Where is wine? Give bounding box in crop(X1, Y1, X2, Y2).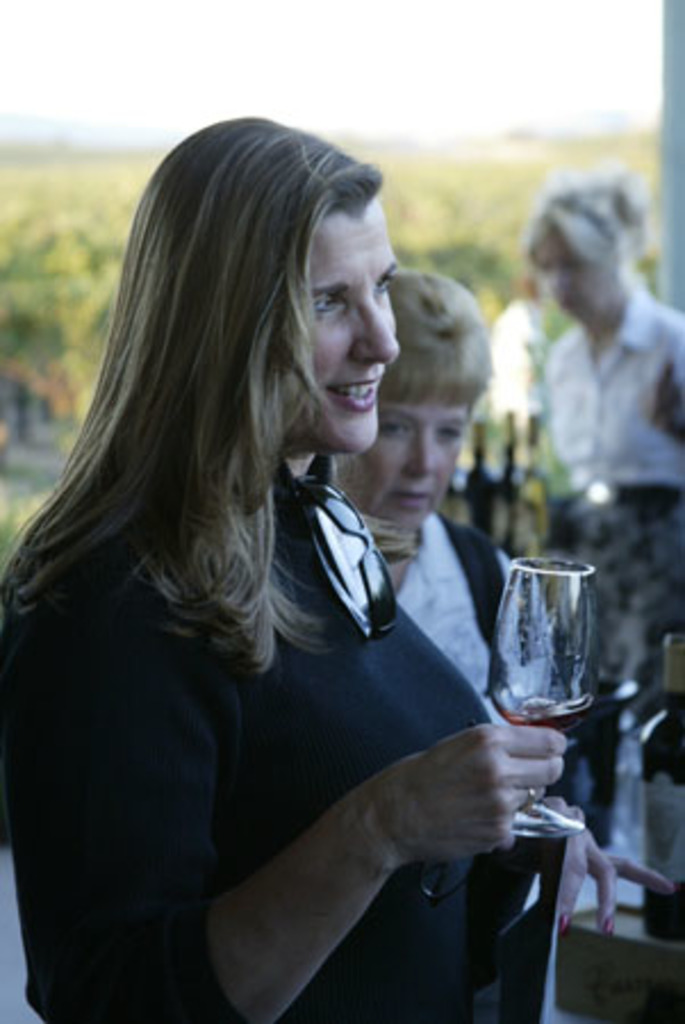
crop(496, 558, 614, 783).
